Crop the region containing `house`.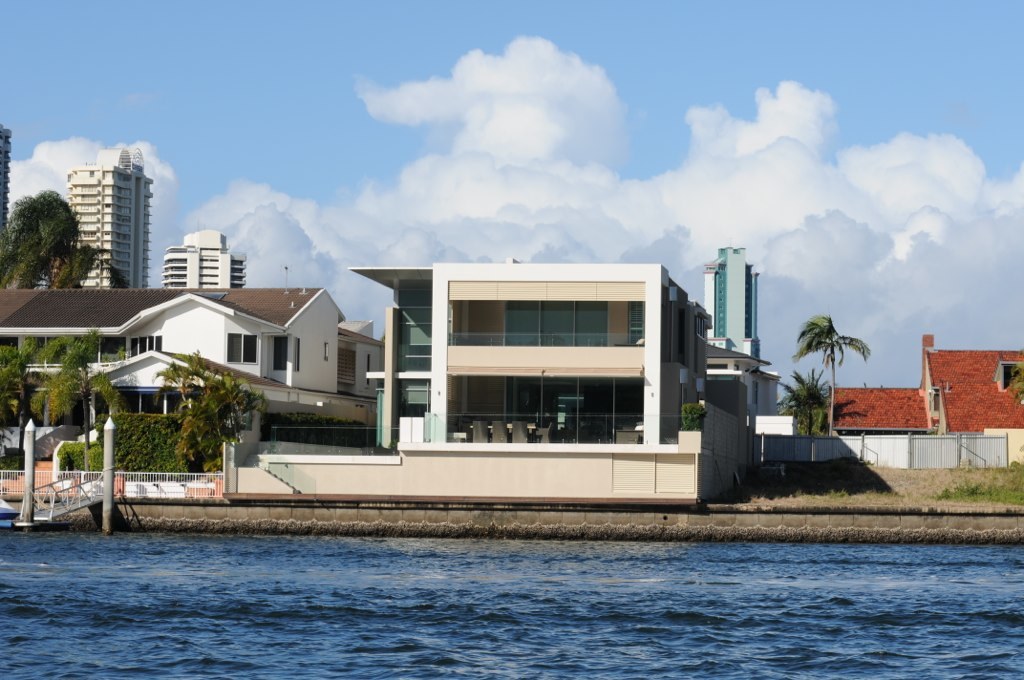
Crop region: (x1=345, y1=262, x2=715, y2=445).
